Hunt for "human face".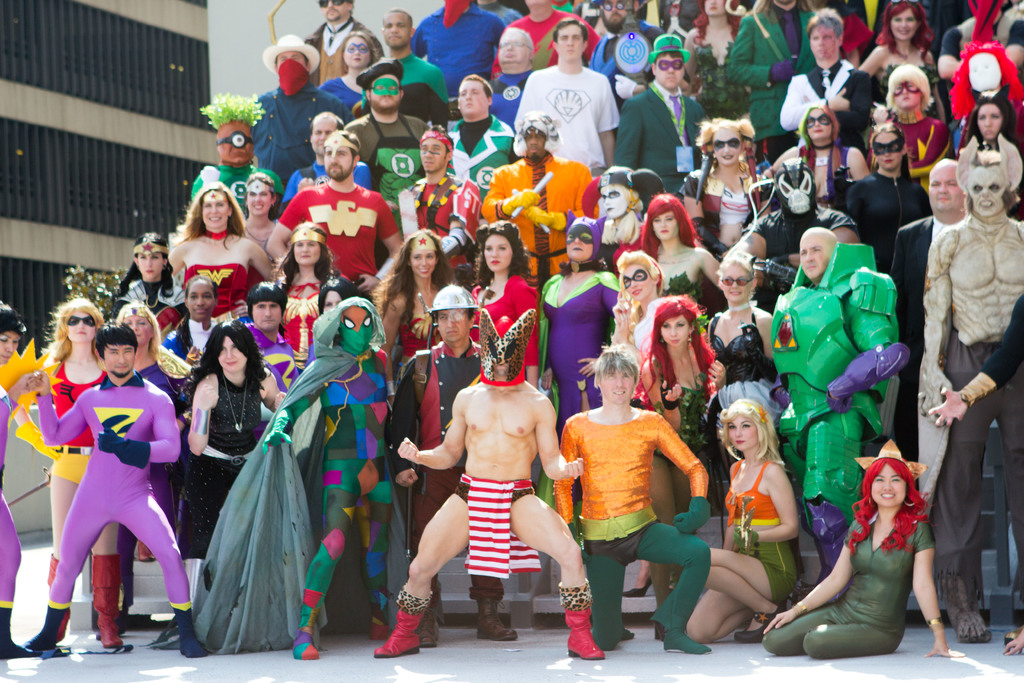
Hunted down at 703,0,726,19.
